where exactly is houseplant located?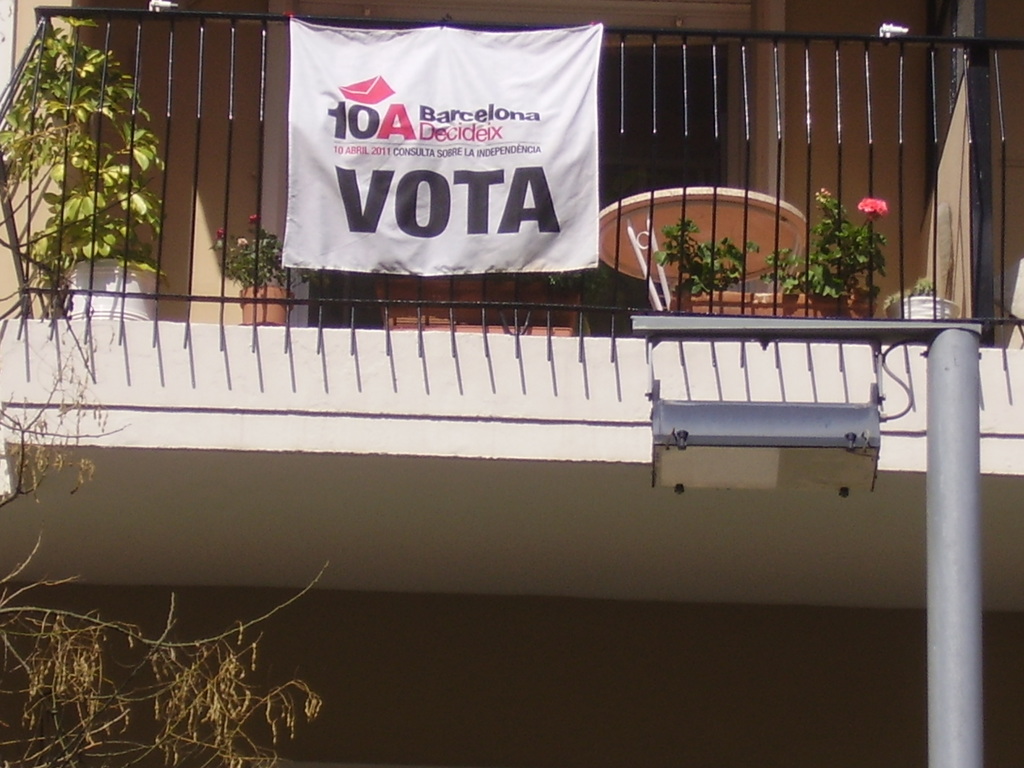
Its bounding box is [876, 273, 961, 331].
